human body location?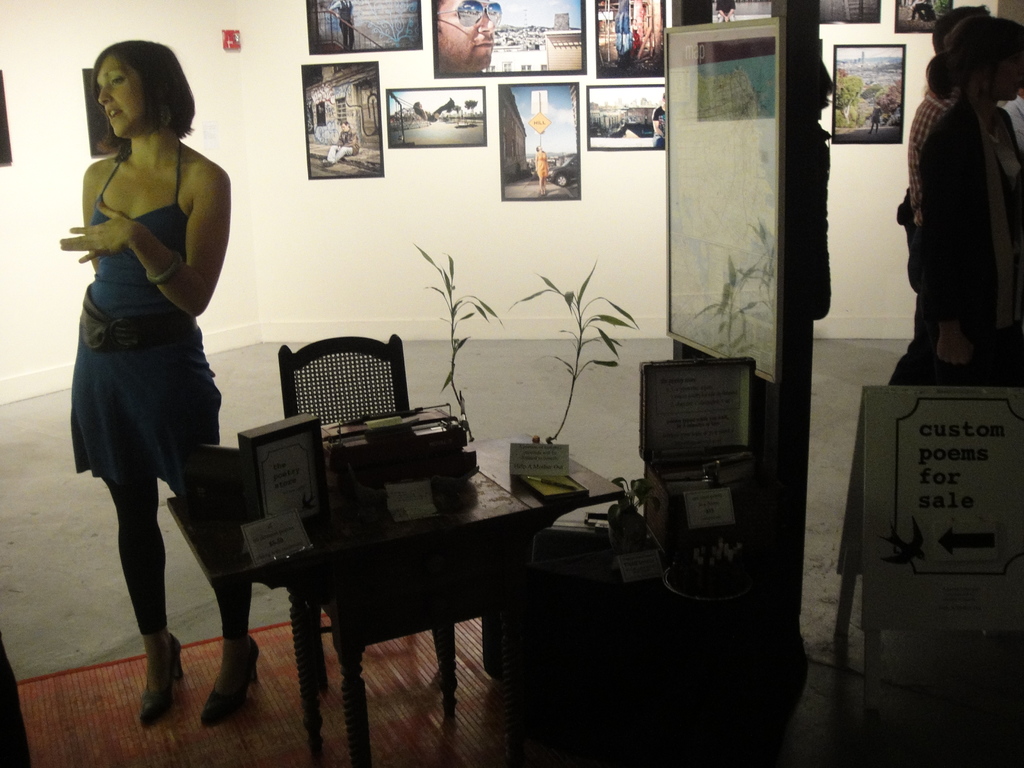
(45, 37, 238, 380)
